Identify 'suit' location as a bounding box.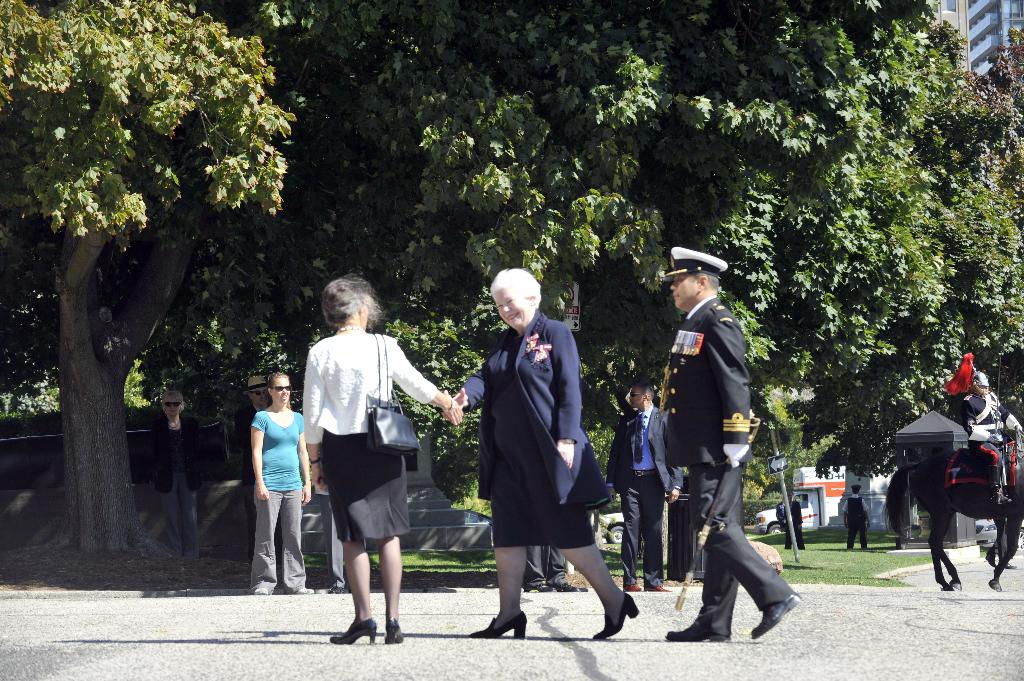
[656, 292, 788, 632].
